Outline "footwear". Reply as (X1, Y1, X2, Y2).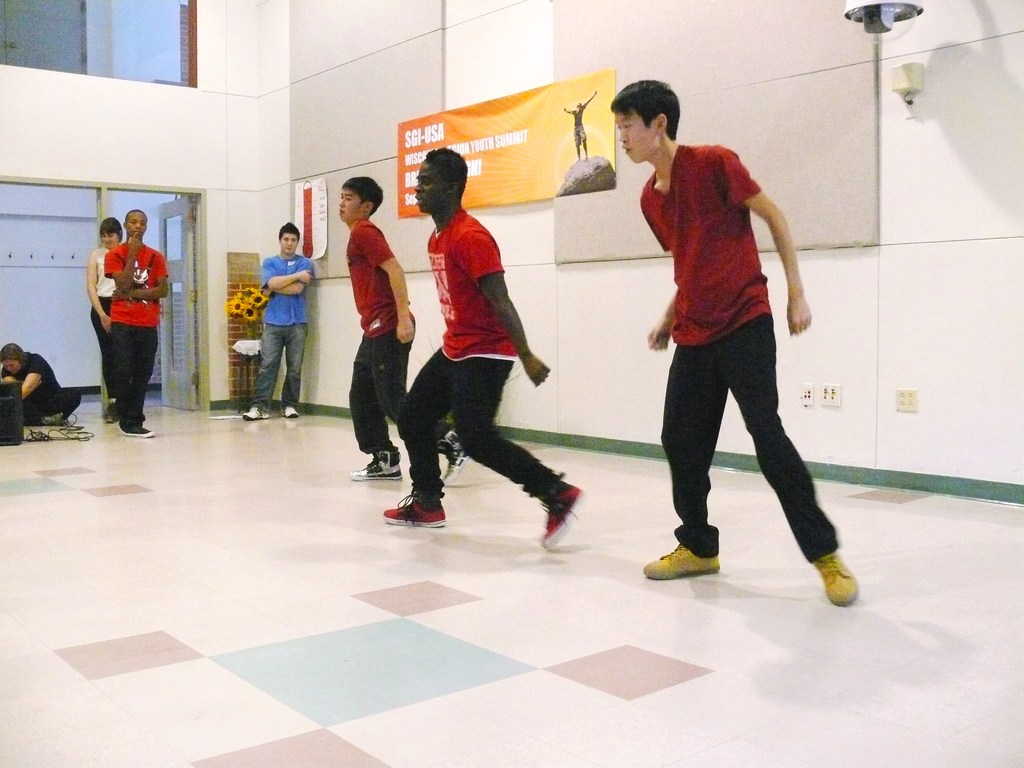
(349, 448, 408, 481).
